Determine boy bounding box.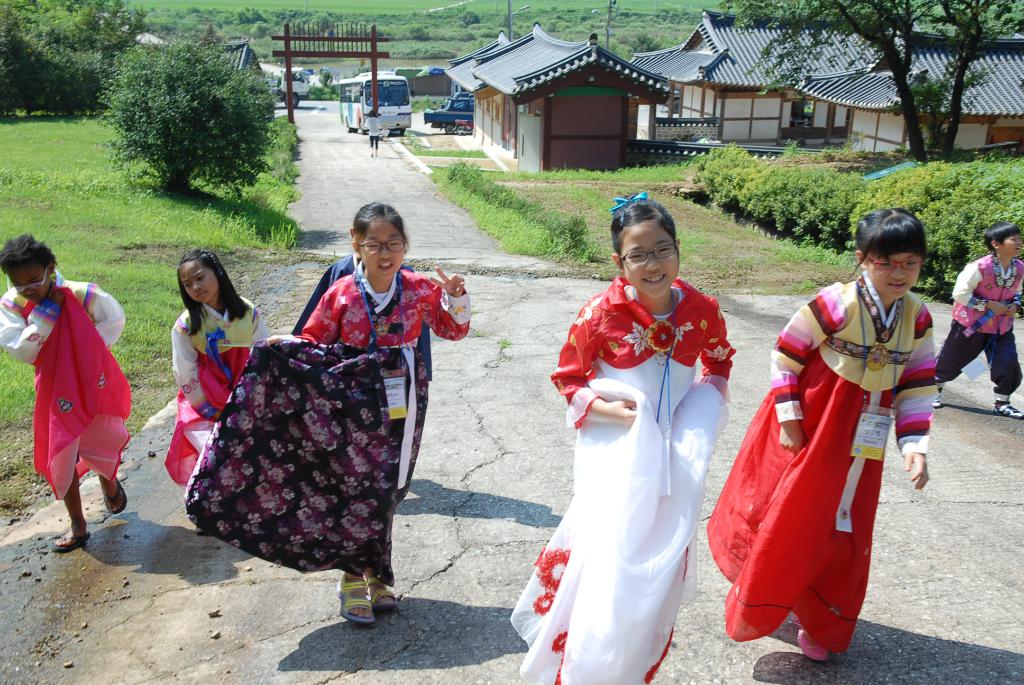
Determined: (929, 221, 1023, 415).
